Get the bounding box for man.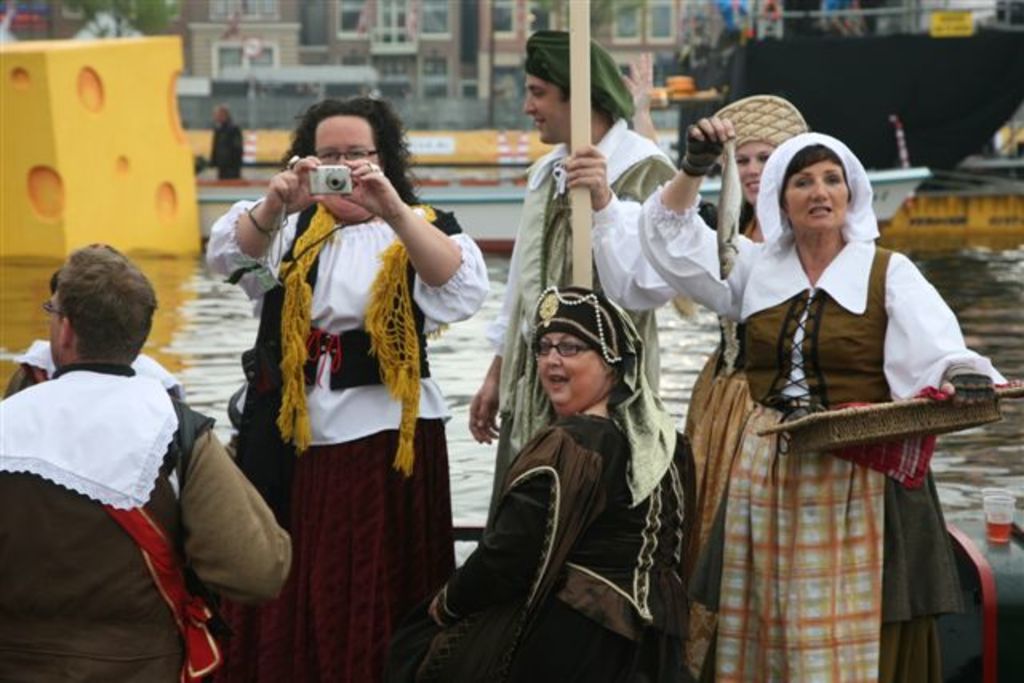
locate(467, 27, 691, 525).
